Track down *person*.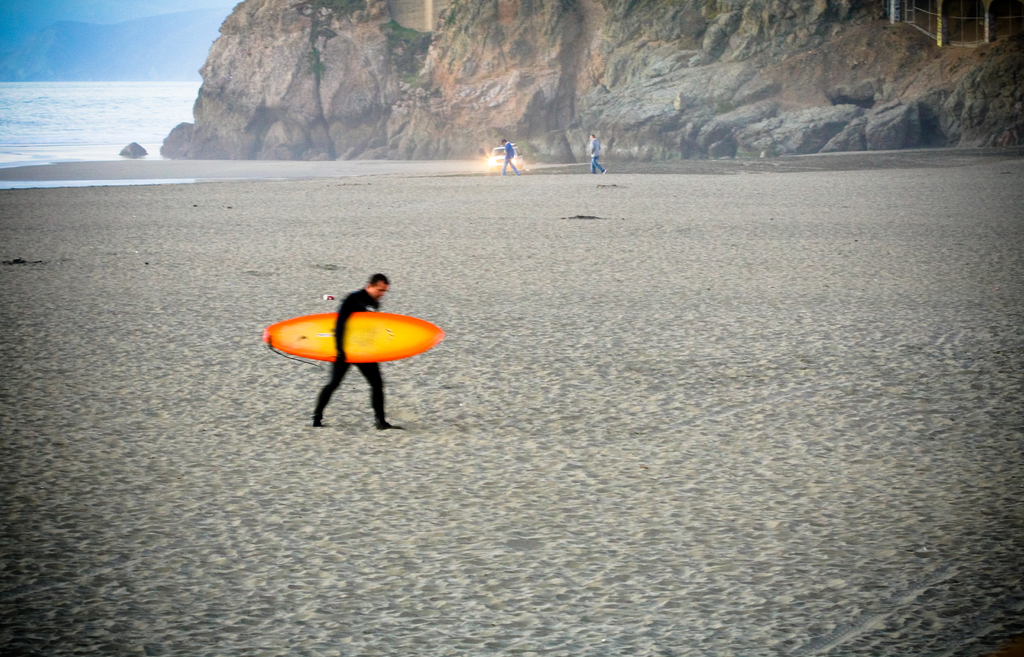
Tracked to (313,278,406,429).
